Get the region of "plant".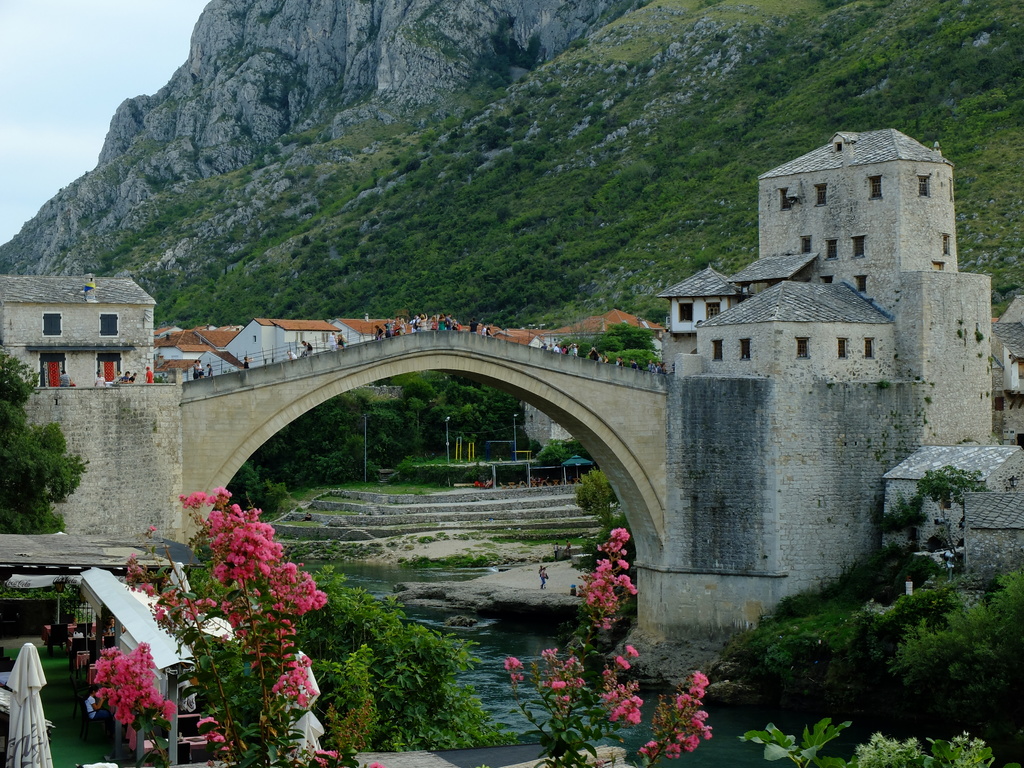
<bbox>83, 488, 340, 767</bbox>.
